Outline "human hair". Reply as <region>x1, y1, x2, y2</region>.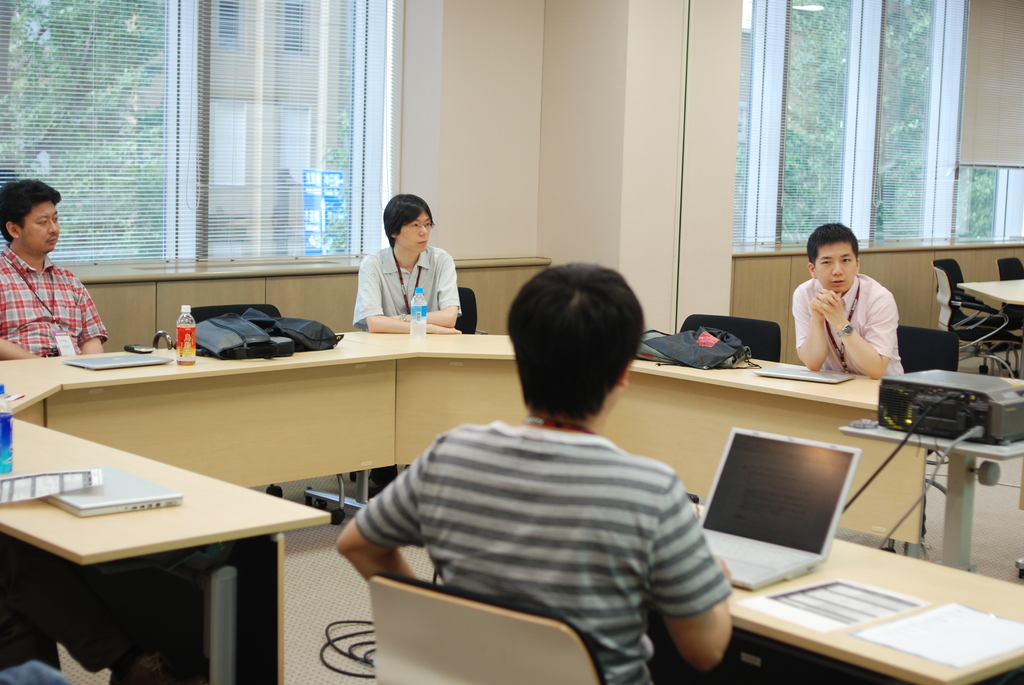
<region>804, 221, 856, 267</region>.
